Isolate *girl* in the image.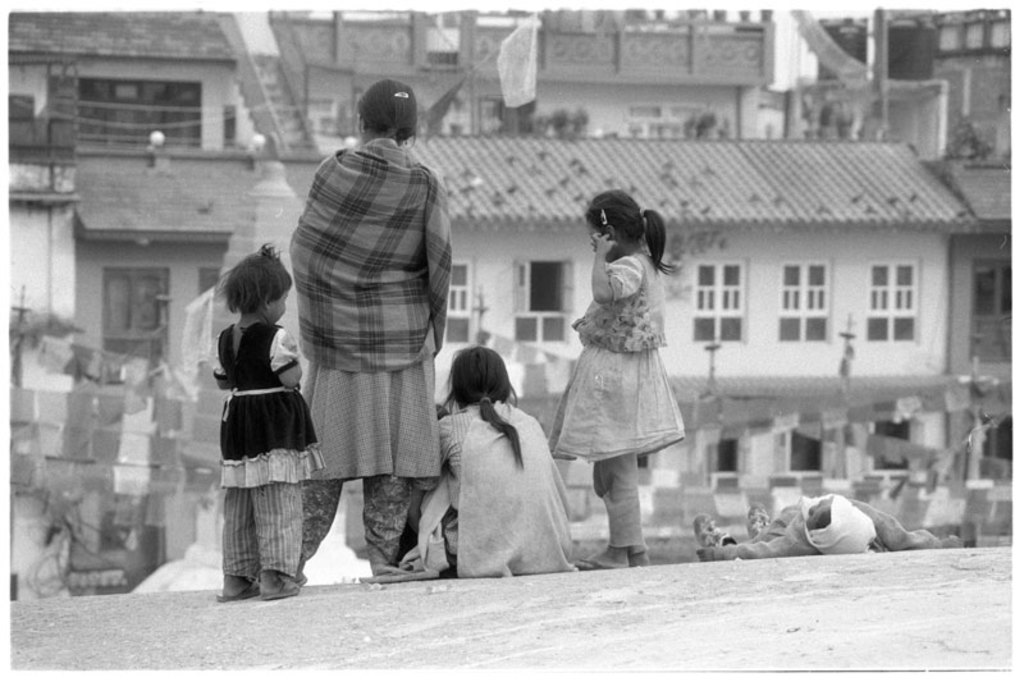
Isolated region: (416, 344, 575, 577).
